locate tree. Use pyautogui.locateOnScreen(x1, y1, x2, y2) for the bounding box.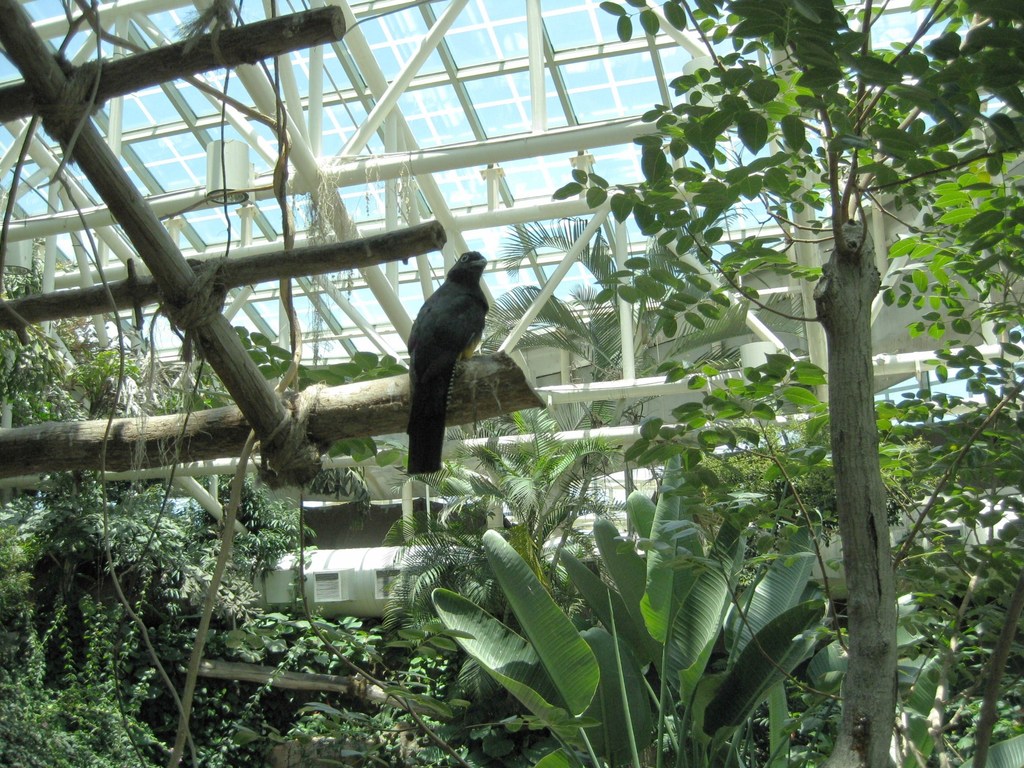
pyautogui.locateOnScreen(0, 267, 477, 767).
